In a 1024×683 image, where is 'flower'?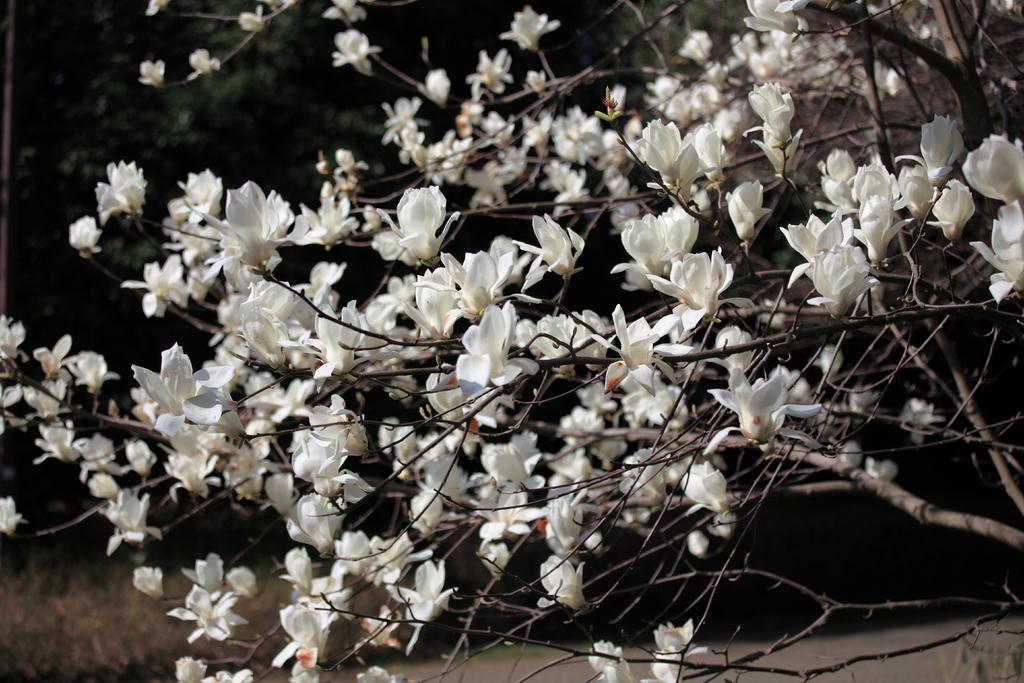
<bbox>97, 488, 168, 554</bbox>.
